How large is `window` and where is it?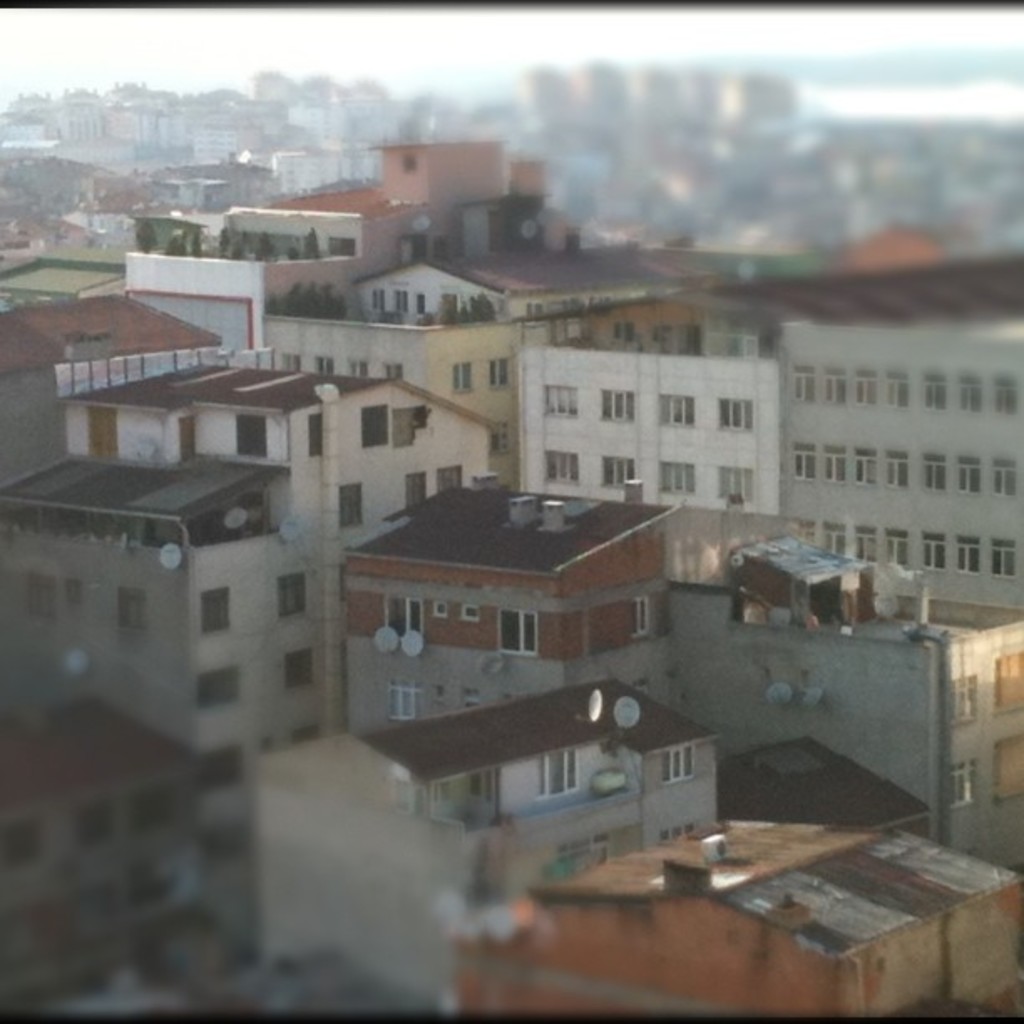
Bounding box: <region>438, 463, 460, 485</region>.
